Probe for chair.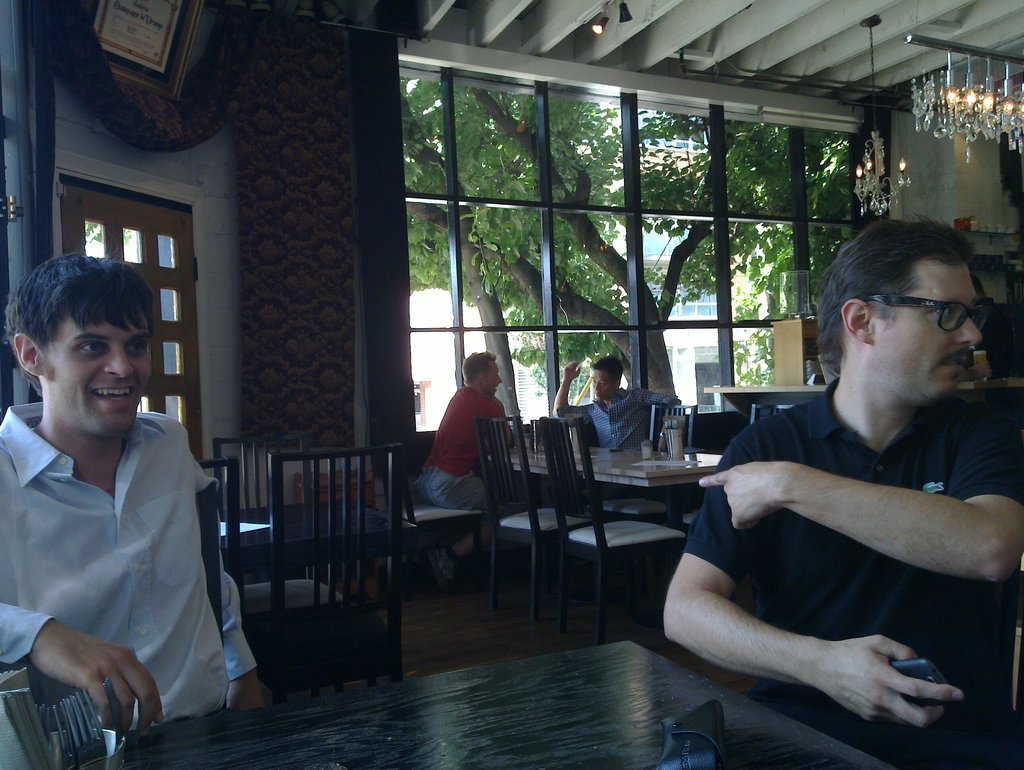
Probe result: bbox=[598, 402, 697, 525].
